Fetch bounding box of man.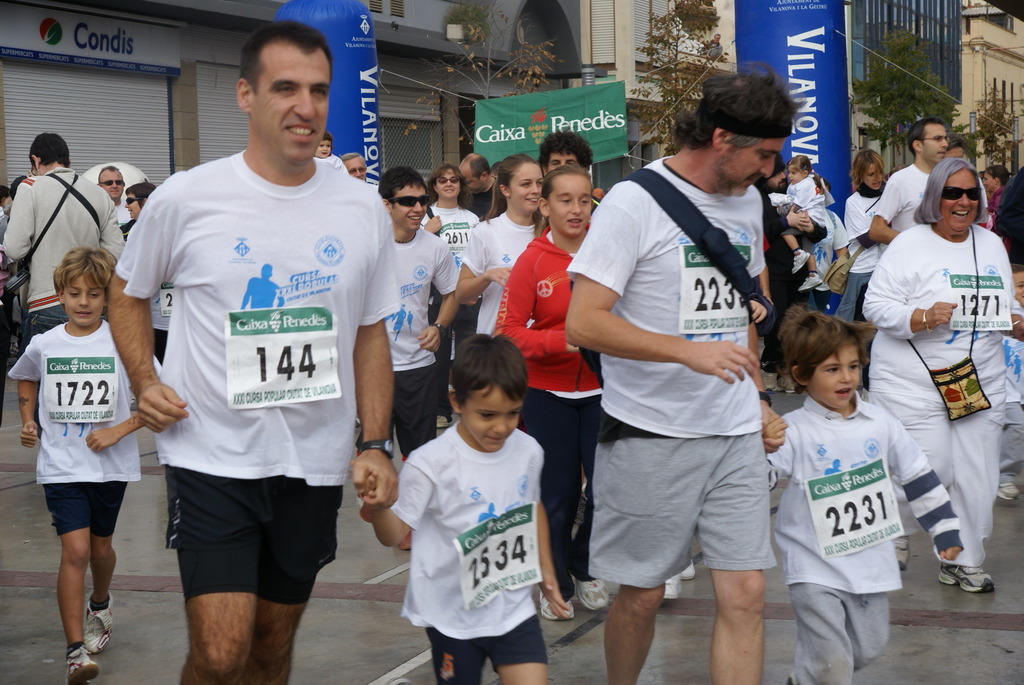
Bbox: x1=0 y1=135 x2=134 y2=437.
